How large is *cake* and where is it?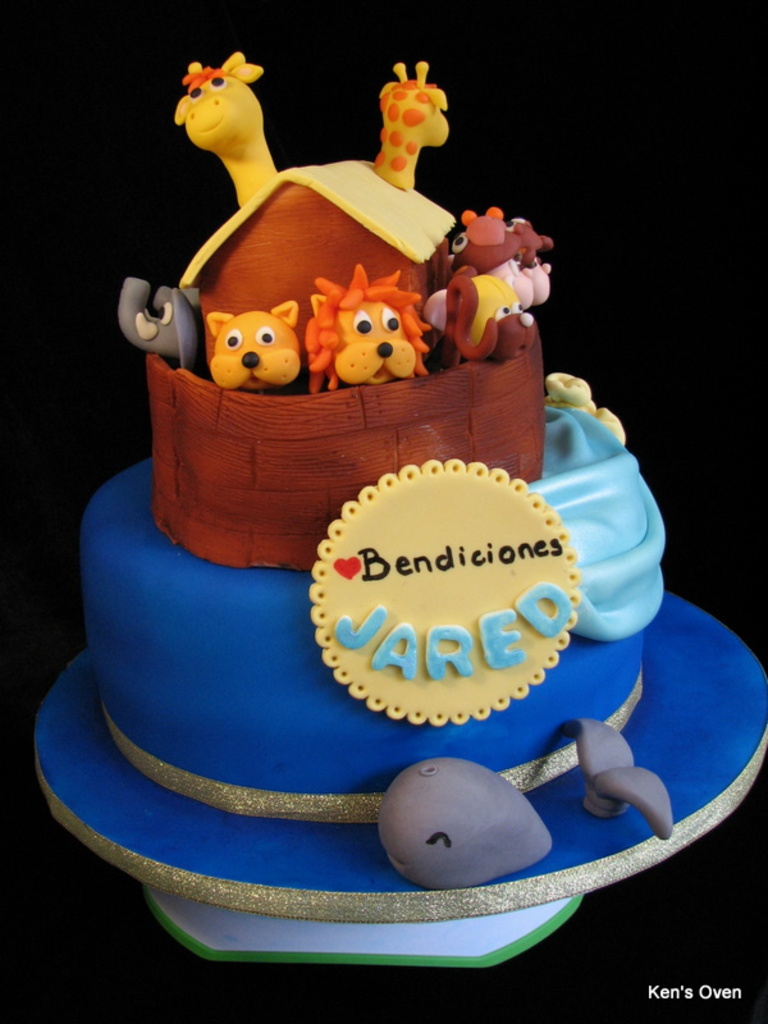
Bounding box: [x1=82, y1=44, x2=669, y2=819].
